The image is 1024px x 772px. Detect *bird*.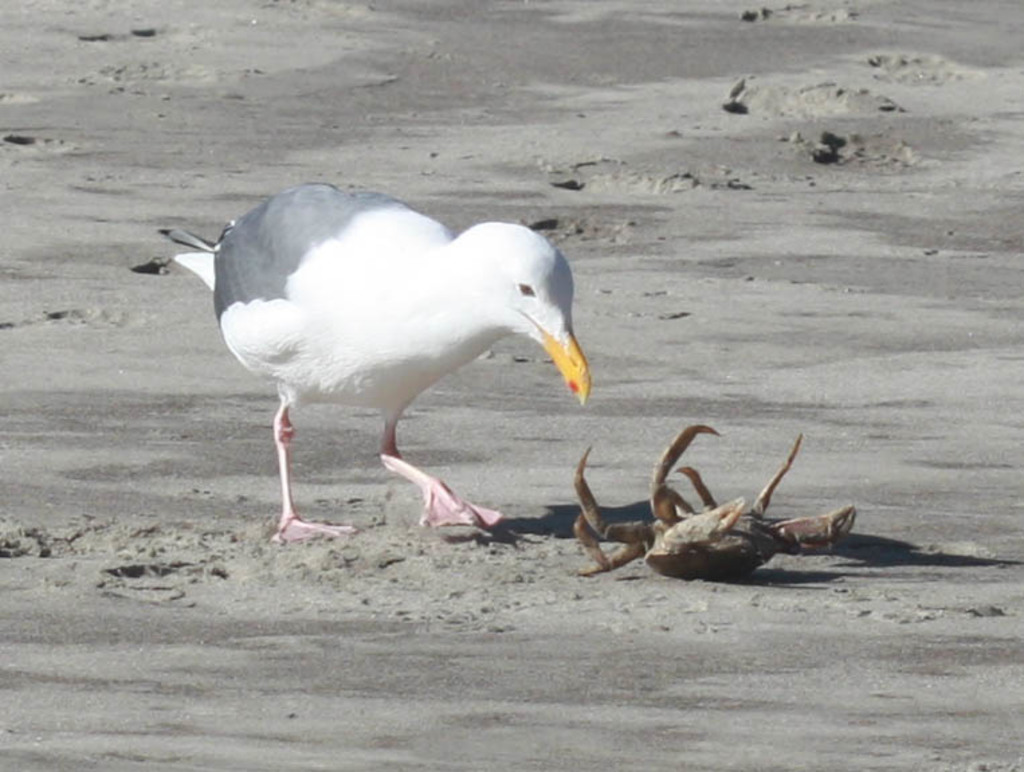
Detection: box=[149, 187, 604, 540].
